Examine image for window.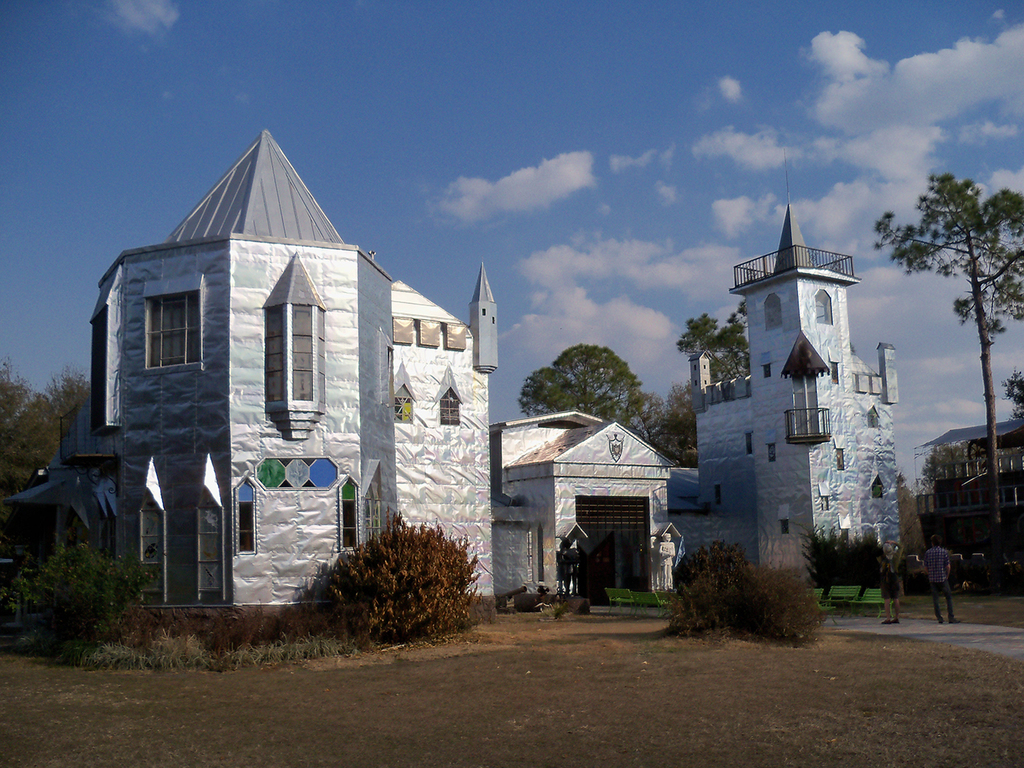
Examination result: Rect(364, 483, 383, 546).
